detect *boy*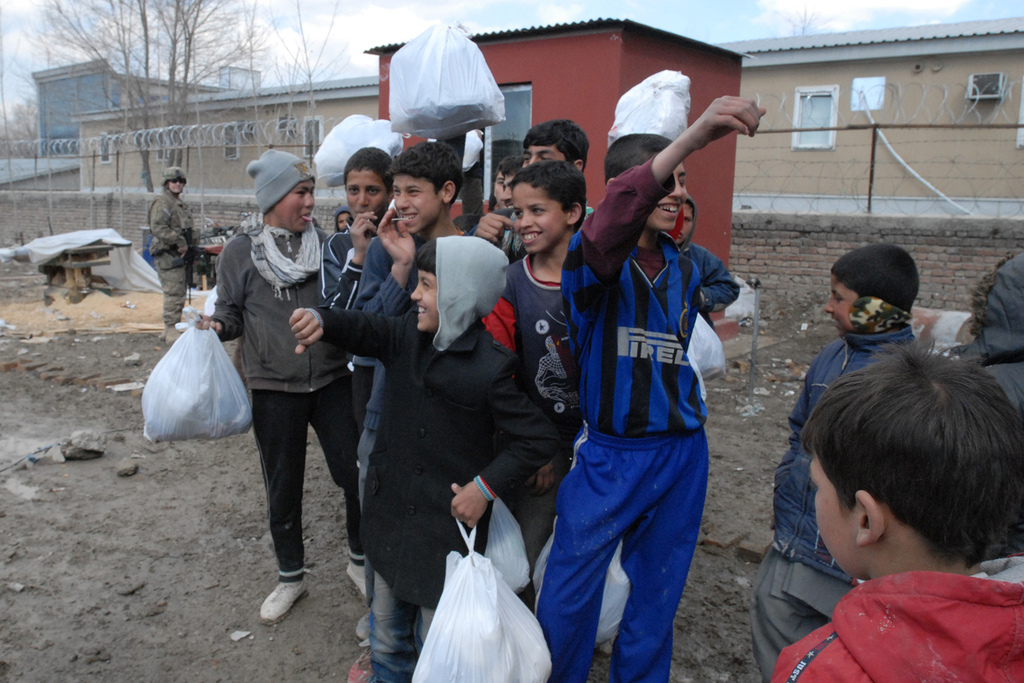
[left=189, top=152, right=392, bottom=602]
